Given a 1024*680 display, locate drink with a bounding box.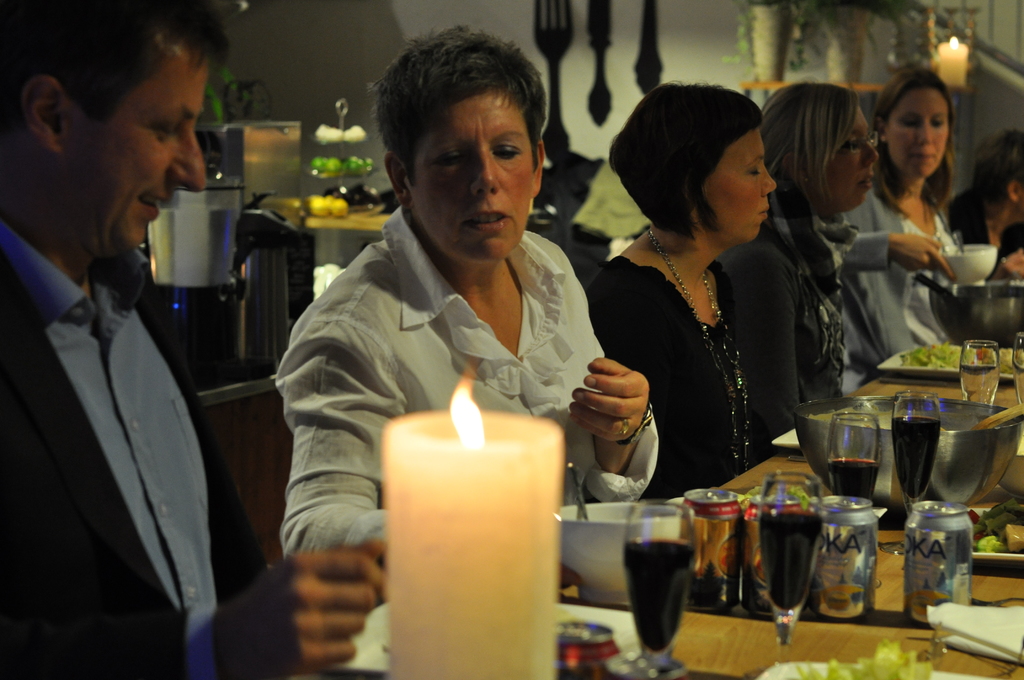
Located: rect(894, 416, 937, 504).
